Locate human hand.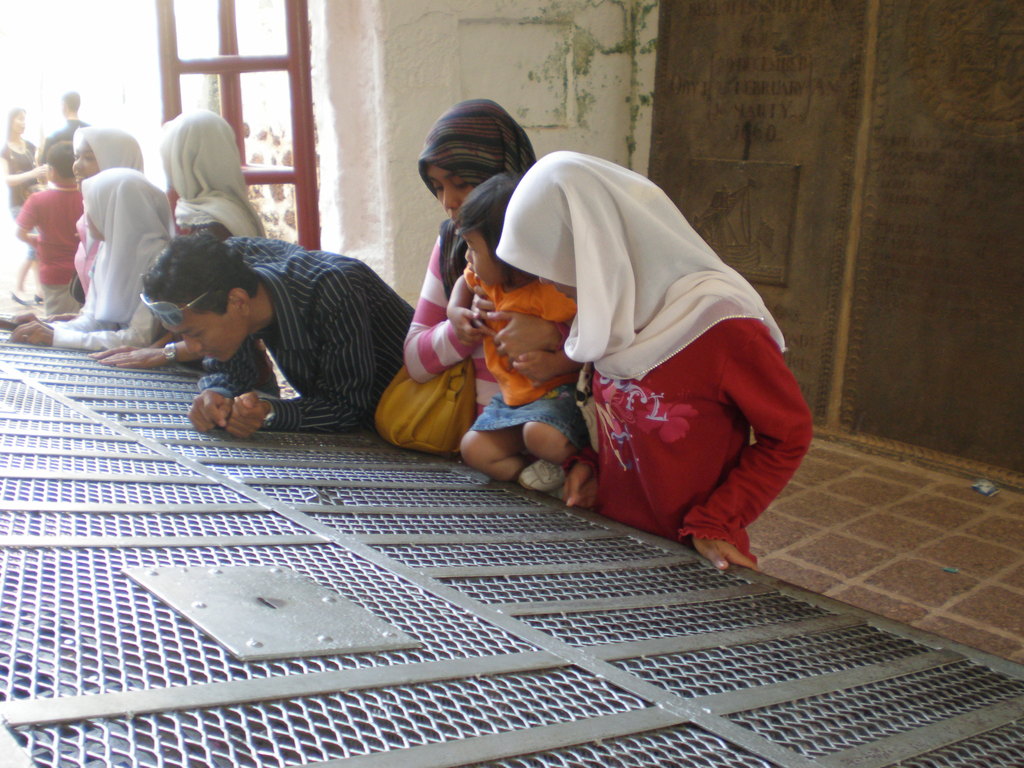
Bounding box: (x1=465, y1=282, x2=495, y2=333).
